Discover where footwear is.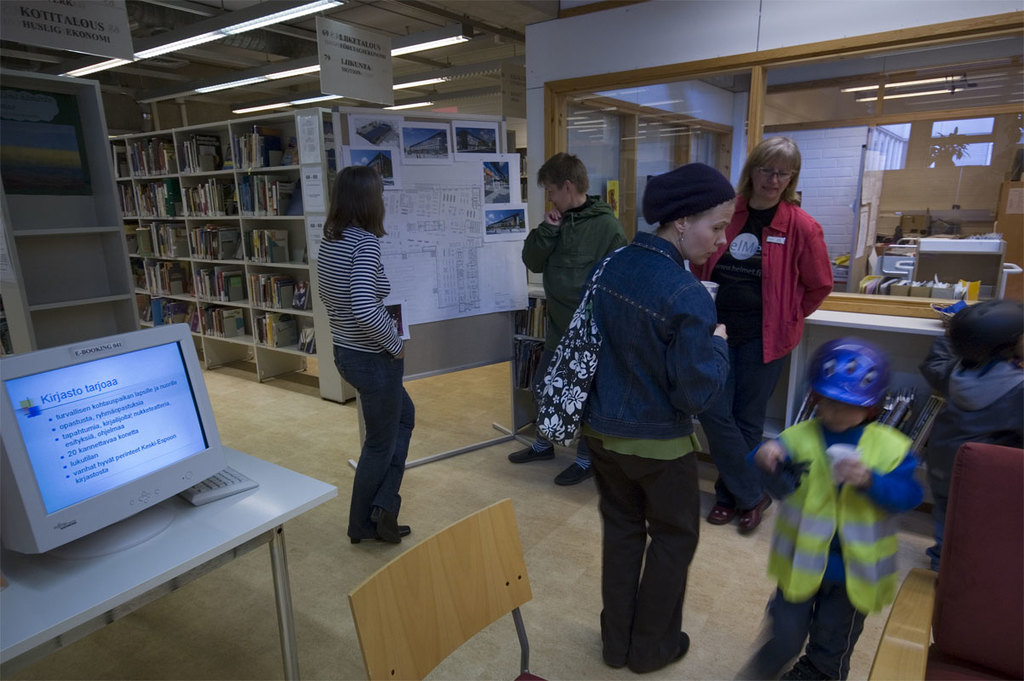
Discovered at {"x1": 738, "y1": 486, "x2": 776, "y2": 532}.
